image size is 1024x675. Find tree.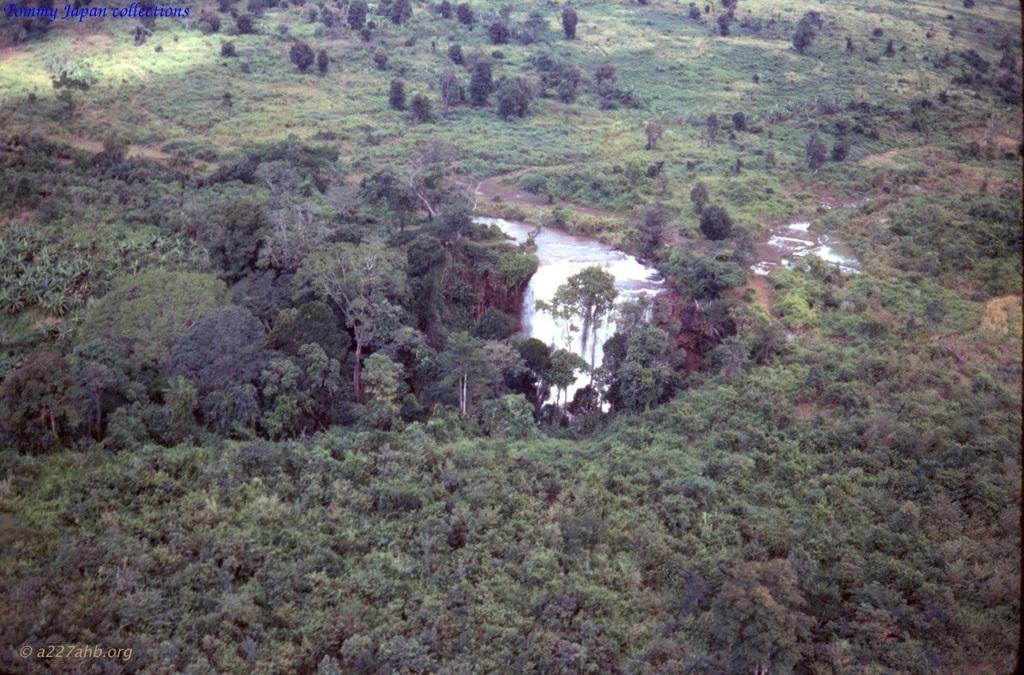
rect(698, 200, 729, 242).
